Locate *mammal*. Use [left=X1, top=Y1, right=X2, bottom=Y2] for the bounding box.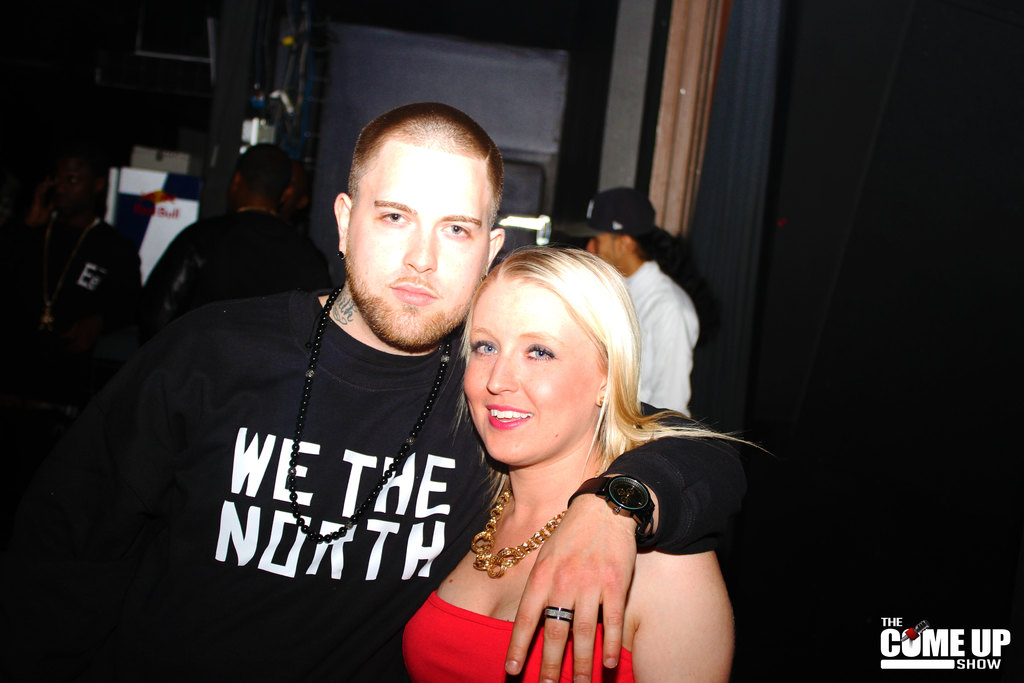
[left=136, top=138, right=339, bottom=333].
